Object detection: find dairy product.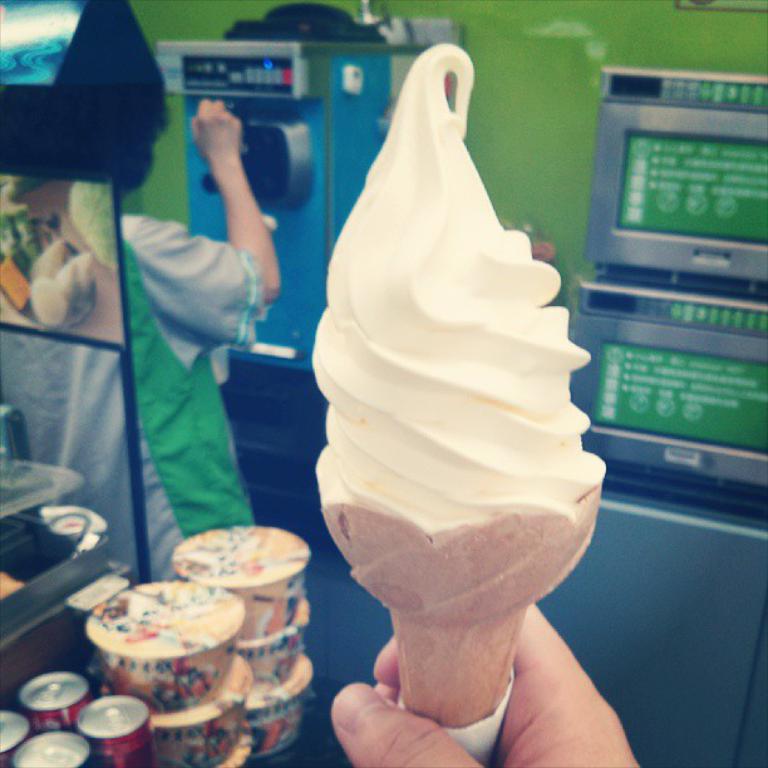
detection(307, 40, 611, 541).
